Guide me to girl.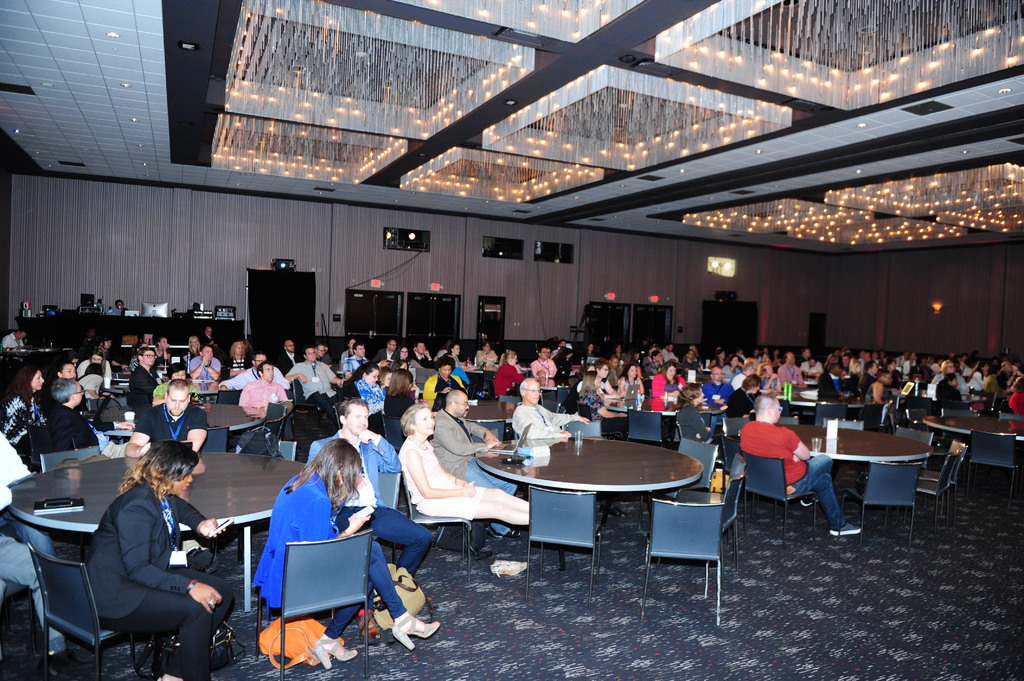
Guidance: locate(397, 403, 531, 523).
